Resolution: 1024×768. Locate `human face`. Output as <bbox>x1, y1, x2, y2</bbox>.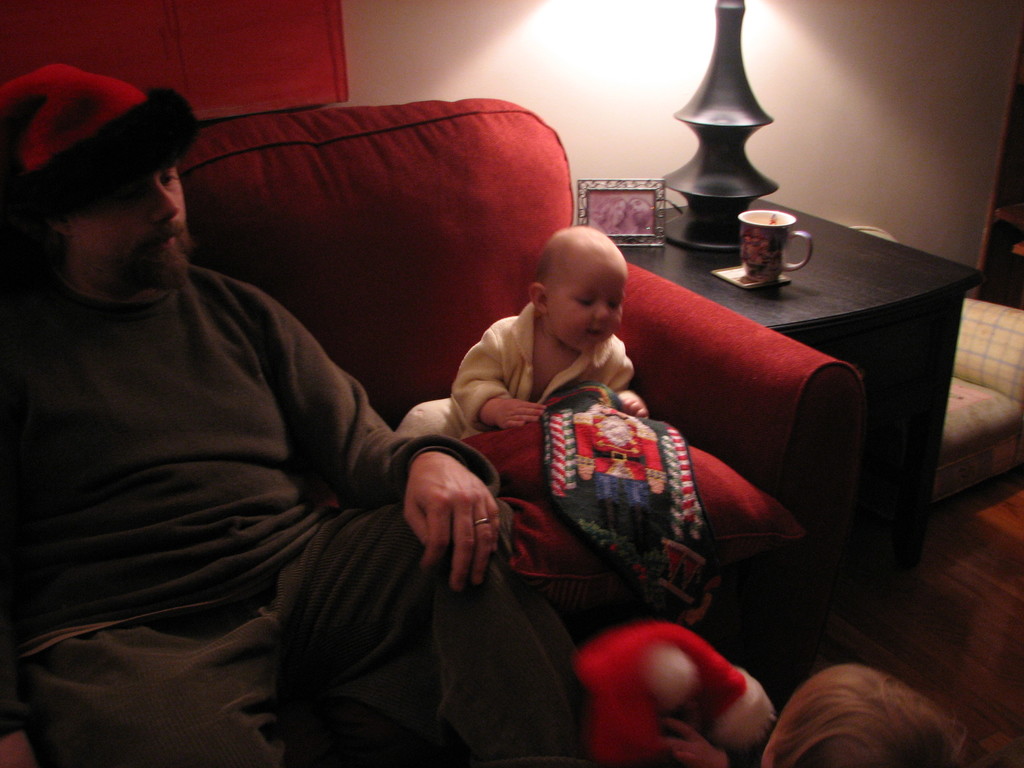
<bbox>69, 159, 186, 253</bbox>.
